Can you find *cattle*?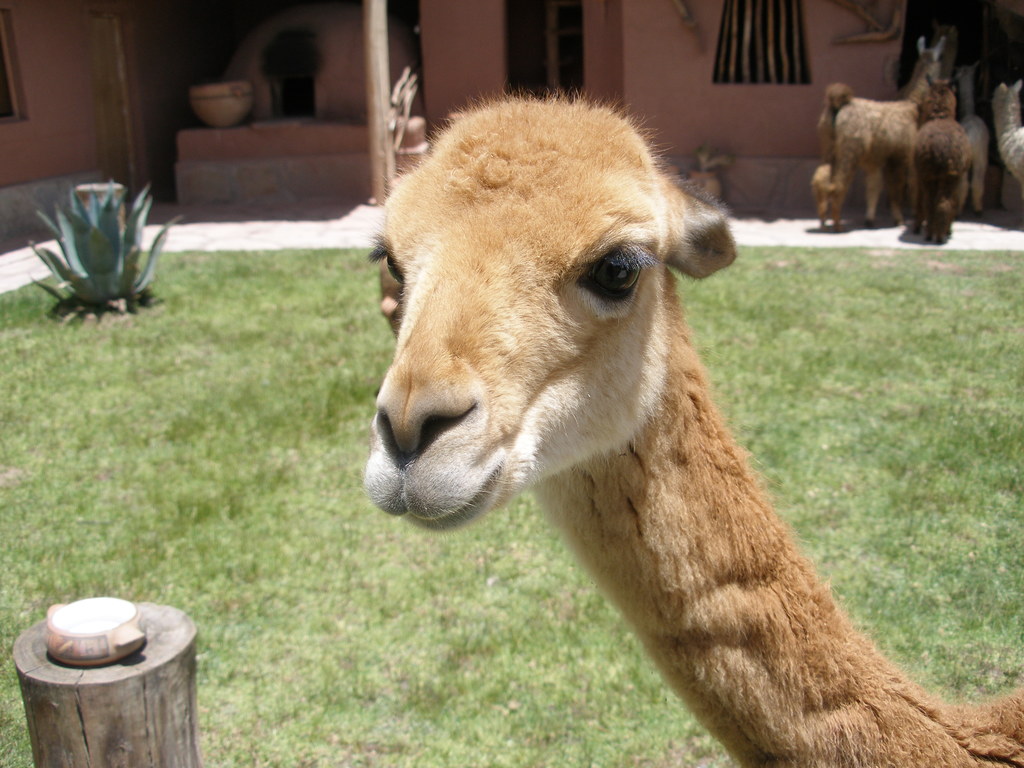
Yes, bounding box: region(993, 79, 1023, 185).
